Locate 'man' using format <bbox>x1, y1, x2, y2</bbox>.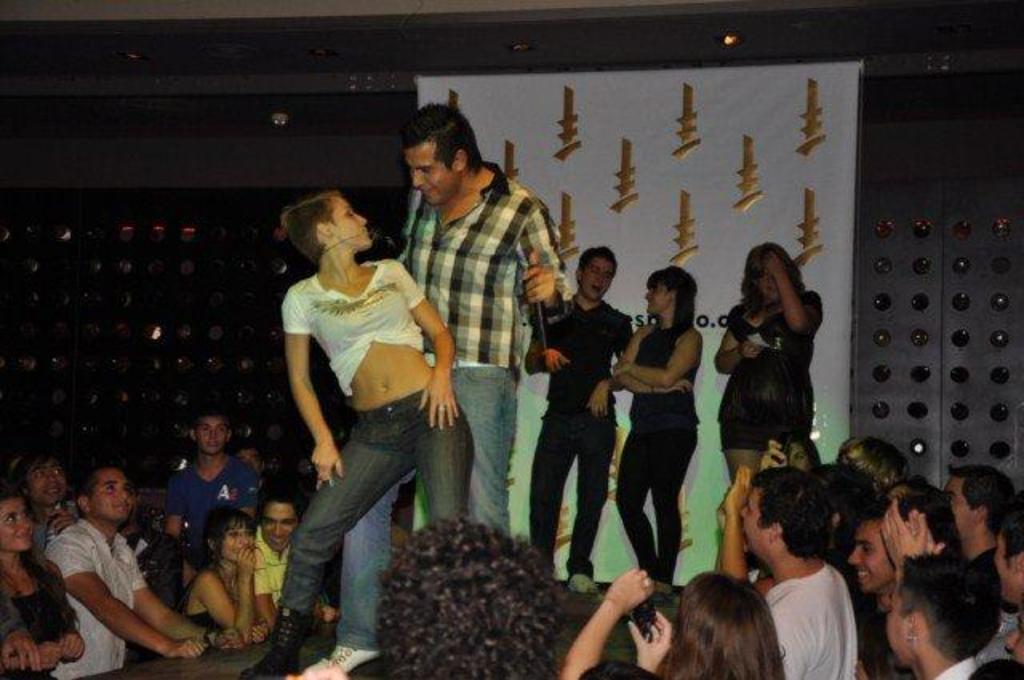
<bbox>42, 467, 230, 678</bbox>.
